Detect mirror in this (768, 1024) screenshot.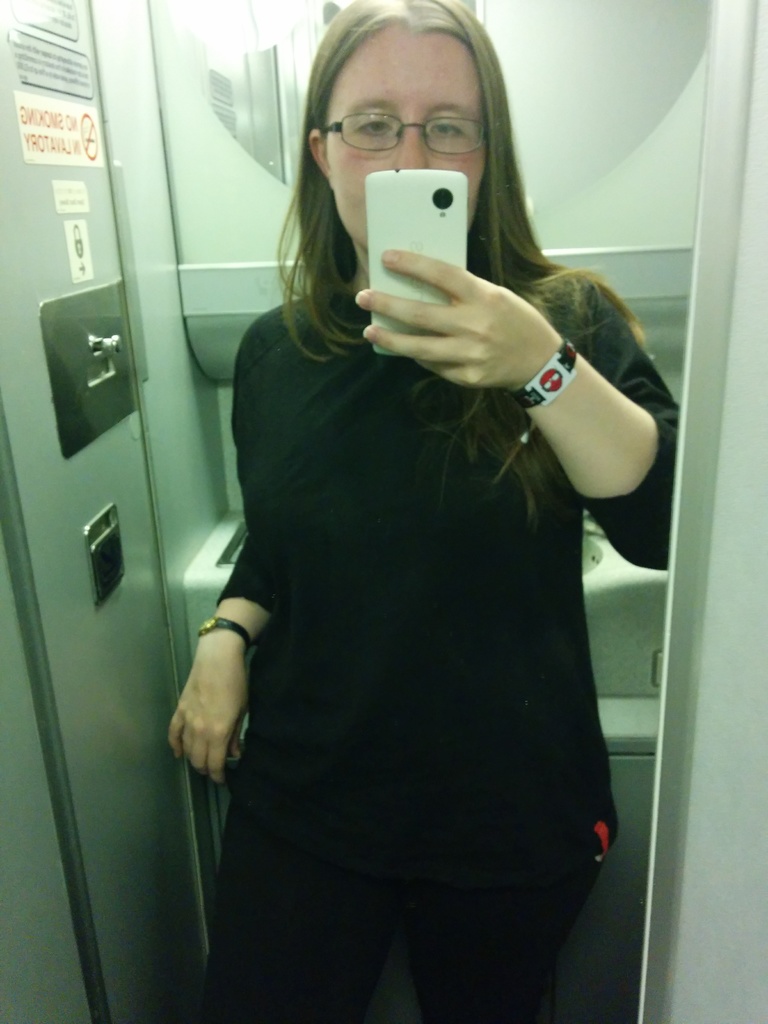
Detection: 0,0,718,1023.
